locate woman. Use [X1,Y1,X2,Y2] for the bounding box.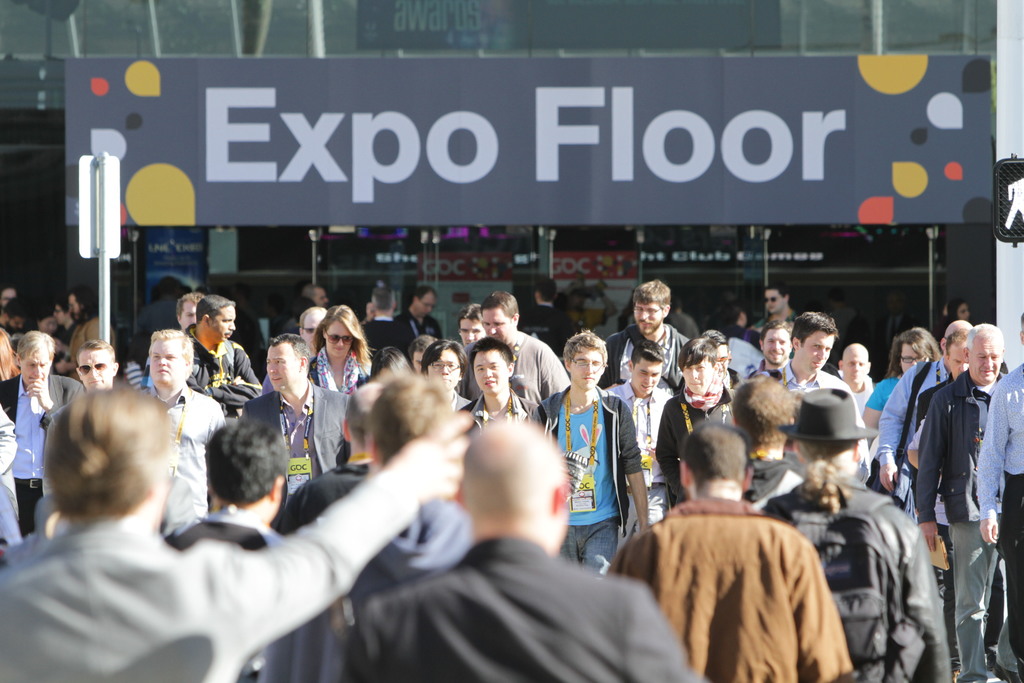
[760,391,948,682].
